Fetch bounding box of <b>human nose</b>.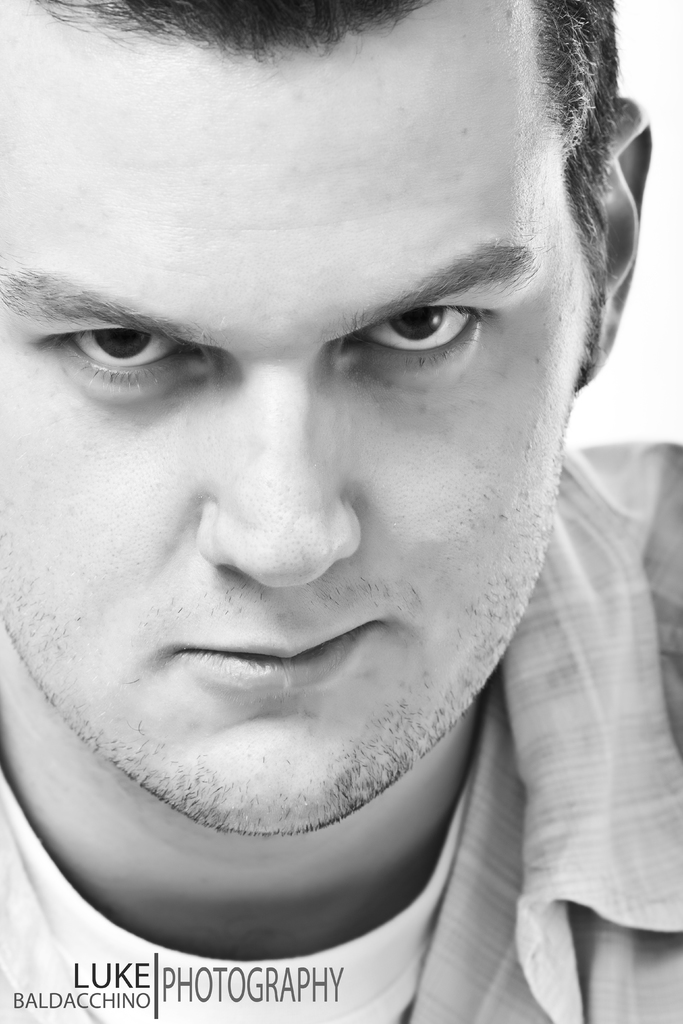
Bbox: 193:349:360:588.
